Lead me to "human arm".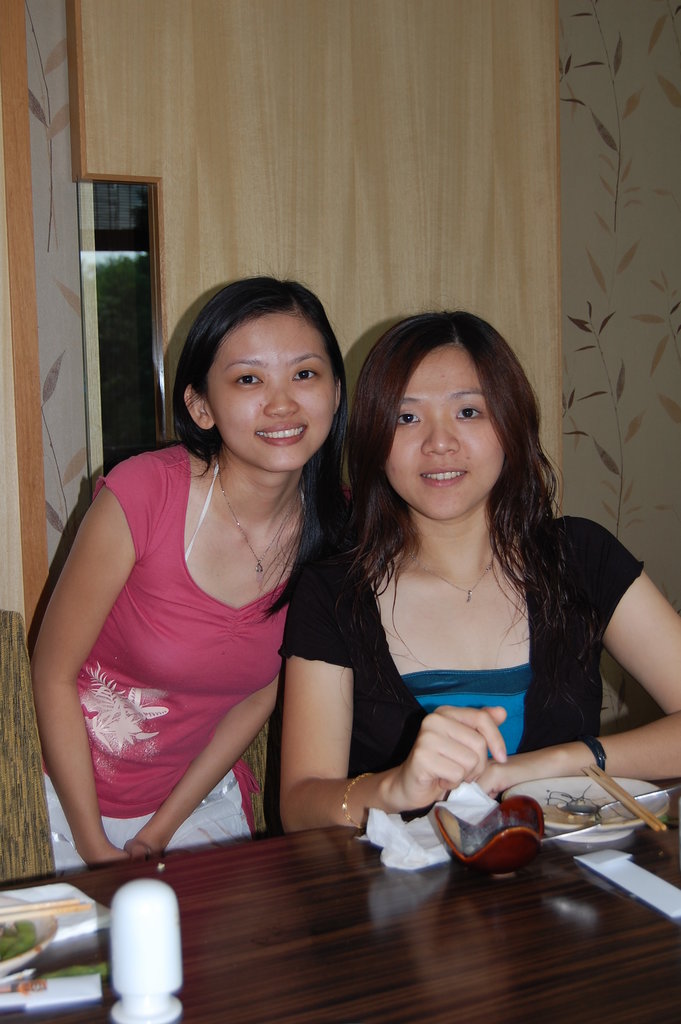
Lead to {"x1": 37, "y1": 480, "x2": 138, "y2": 838}.
